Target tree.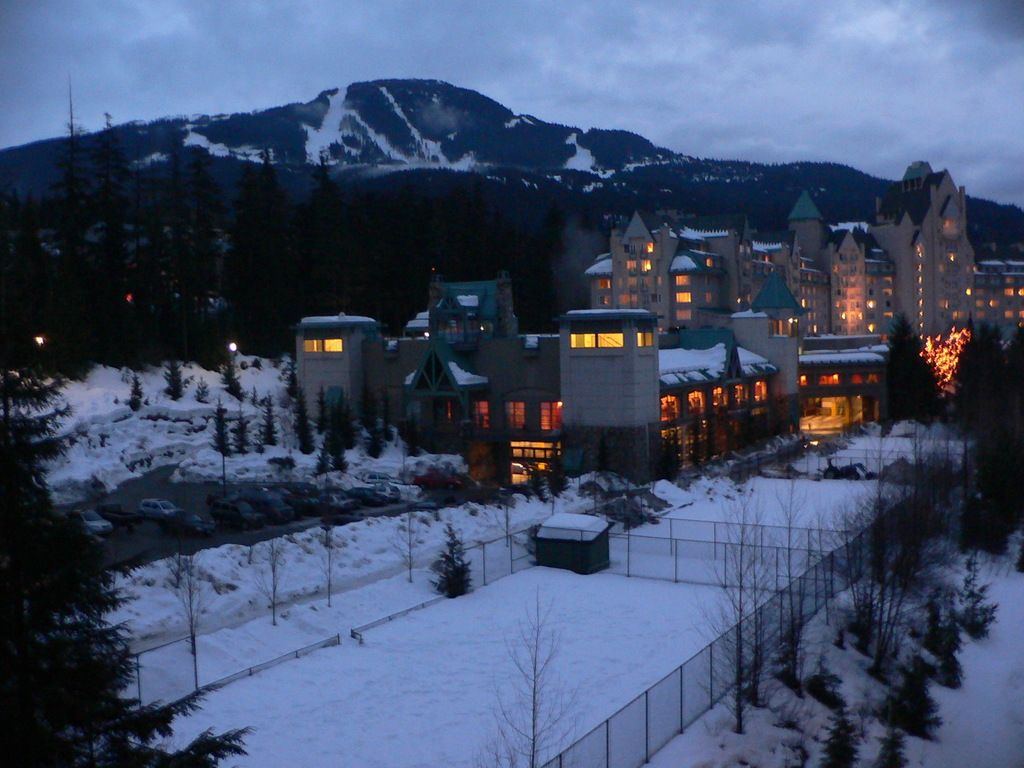
Target region: bbox(228, 399, 257, 456).
